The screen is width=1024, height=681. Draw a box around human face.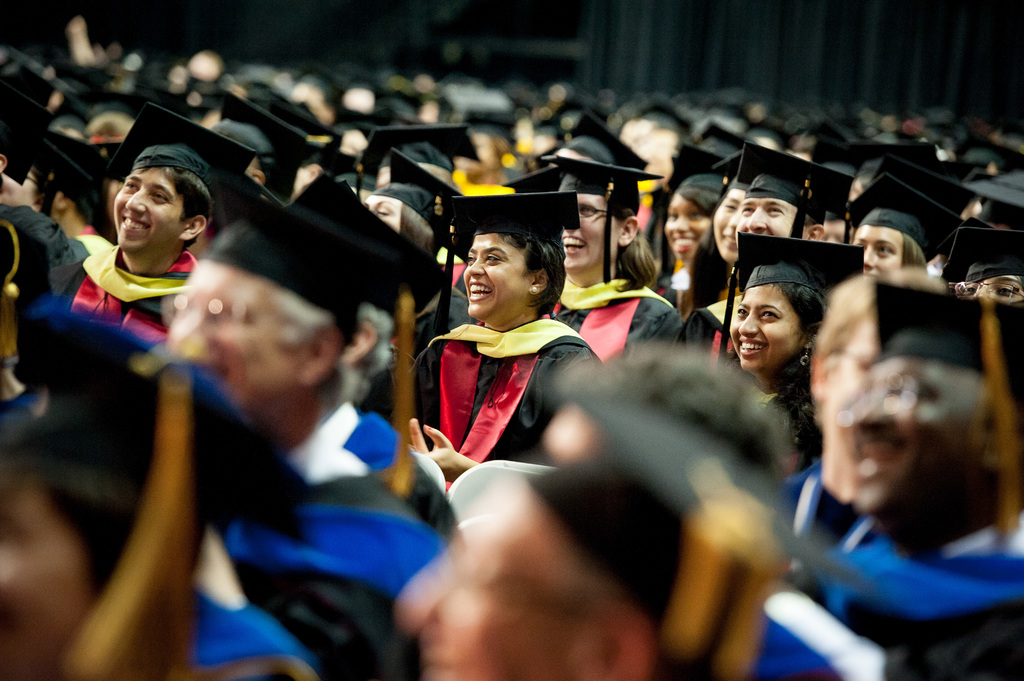
[left=113, top=167, right=183, bottom=253].
